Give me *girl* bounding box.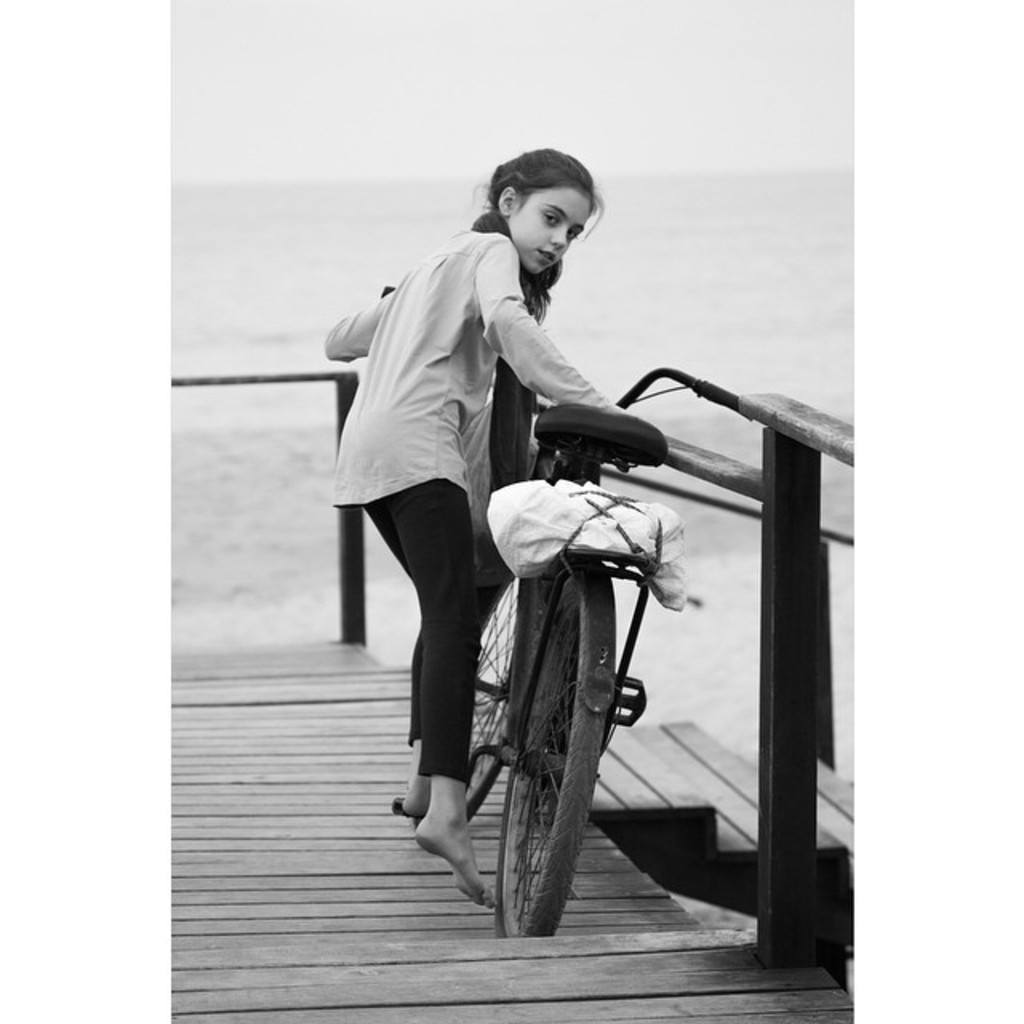
bbox(320, 144, 640, 909).
